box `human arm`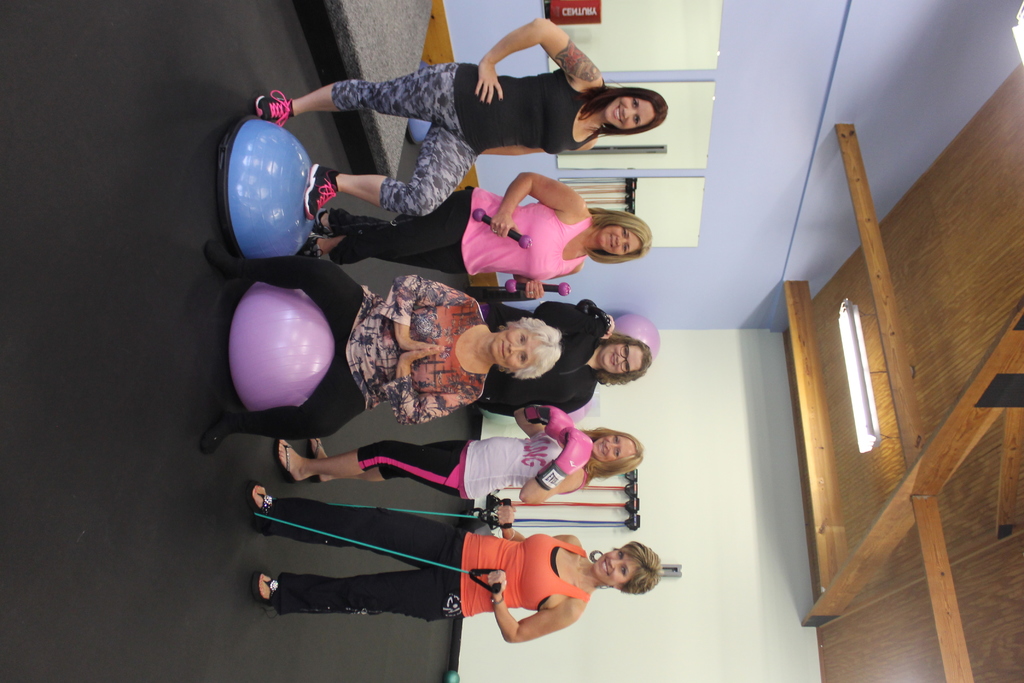
513:270:577:299
